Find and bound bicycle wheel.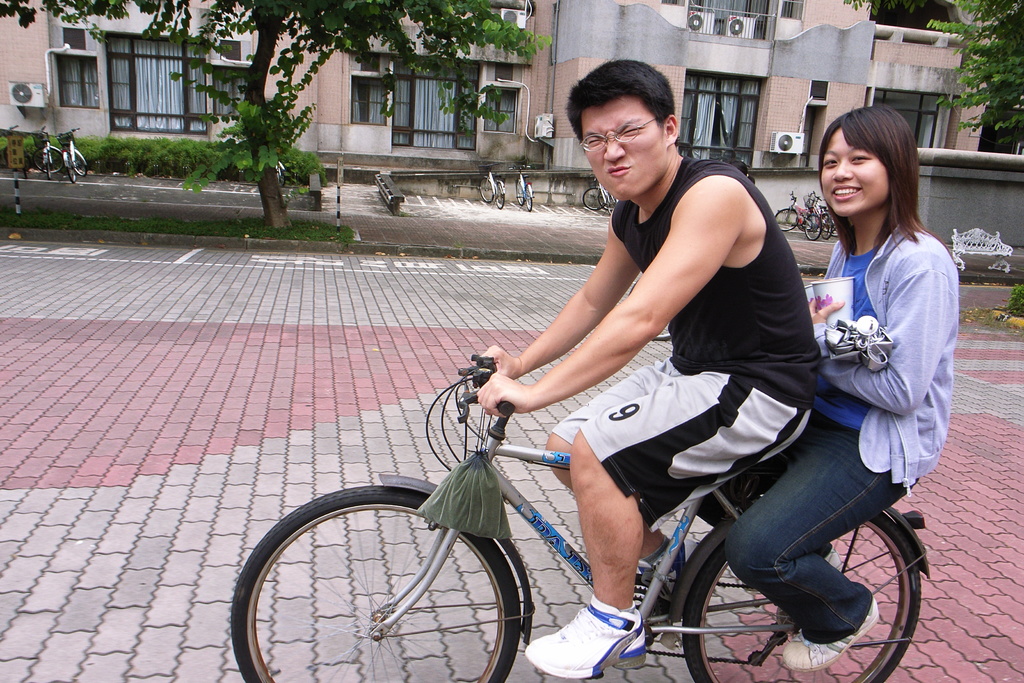
Bound: x1=799, y1=209, x2=817, y2=231.
